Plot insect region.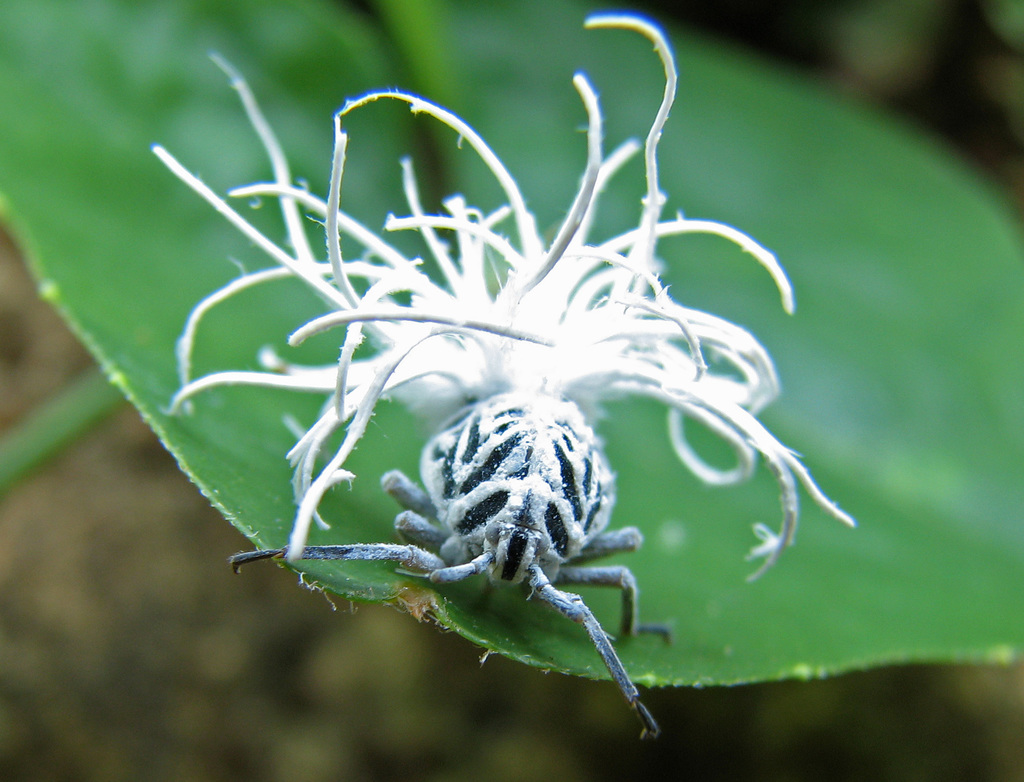
Plotted at select_region(229, 384, 670, 735).
